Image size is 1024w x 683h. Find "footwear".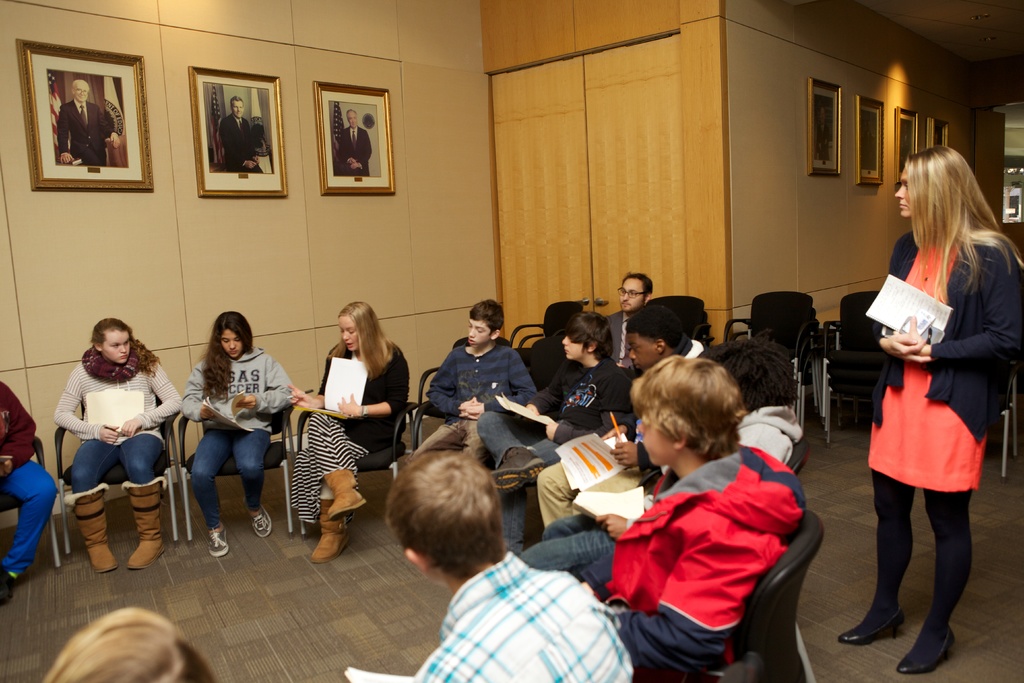
x1=0, y1=563, x2=17, y2=609.
